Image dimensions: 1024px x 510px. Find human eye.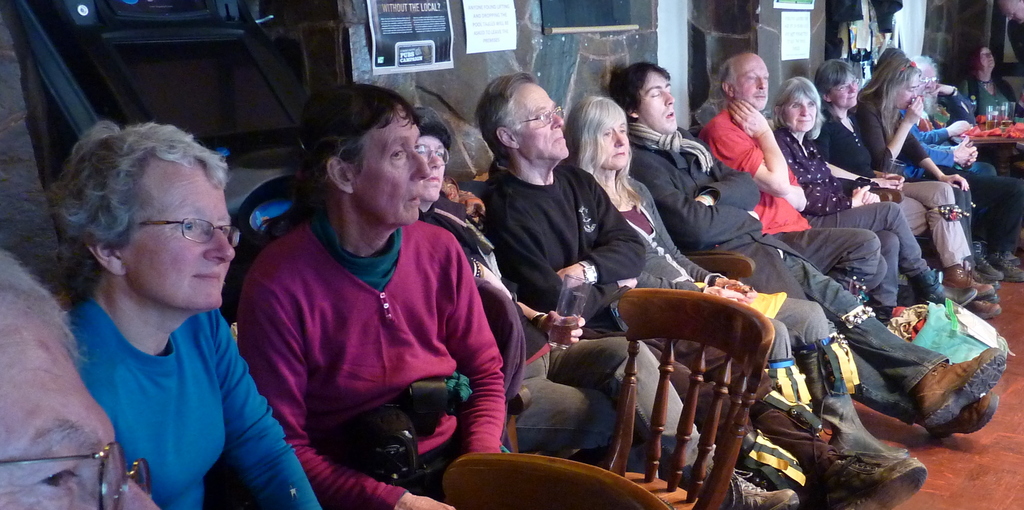
Rect(534, 110, 547, 126).
